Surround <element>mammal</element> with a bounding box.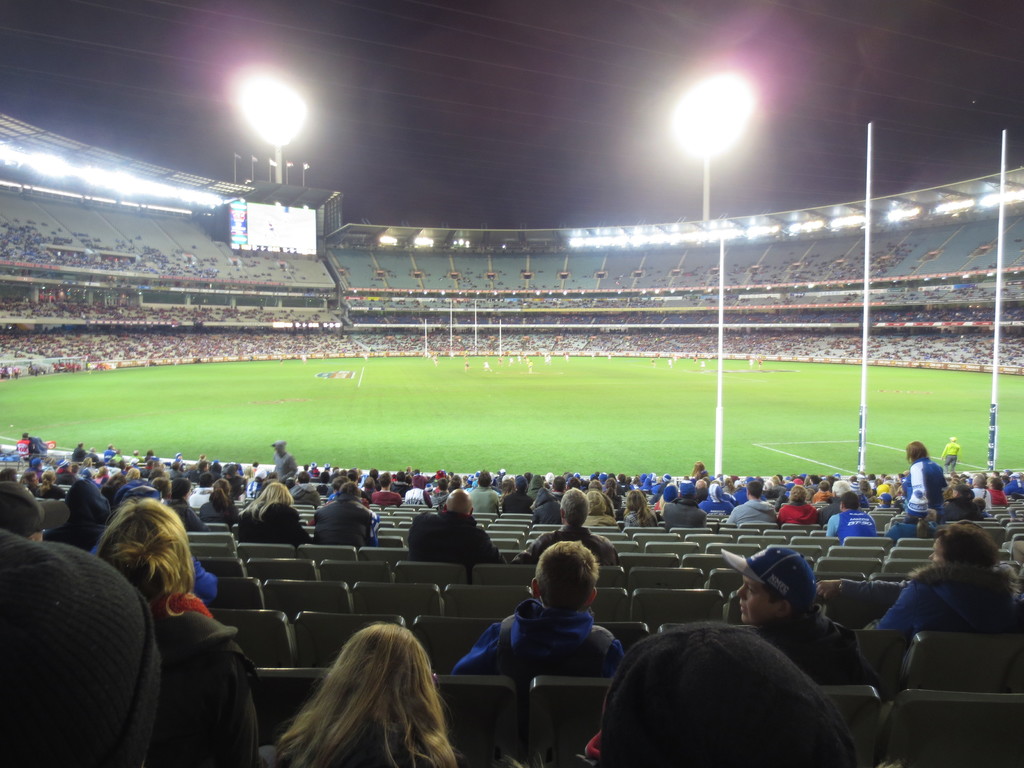
pyautogui.locateOnScreen(935, 438, 959, 475).
